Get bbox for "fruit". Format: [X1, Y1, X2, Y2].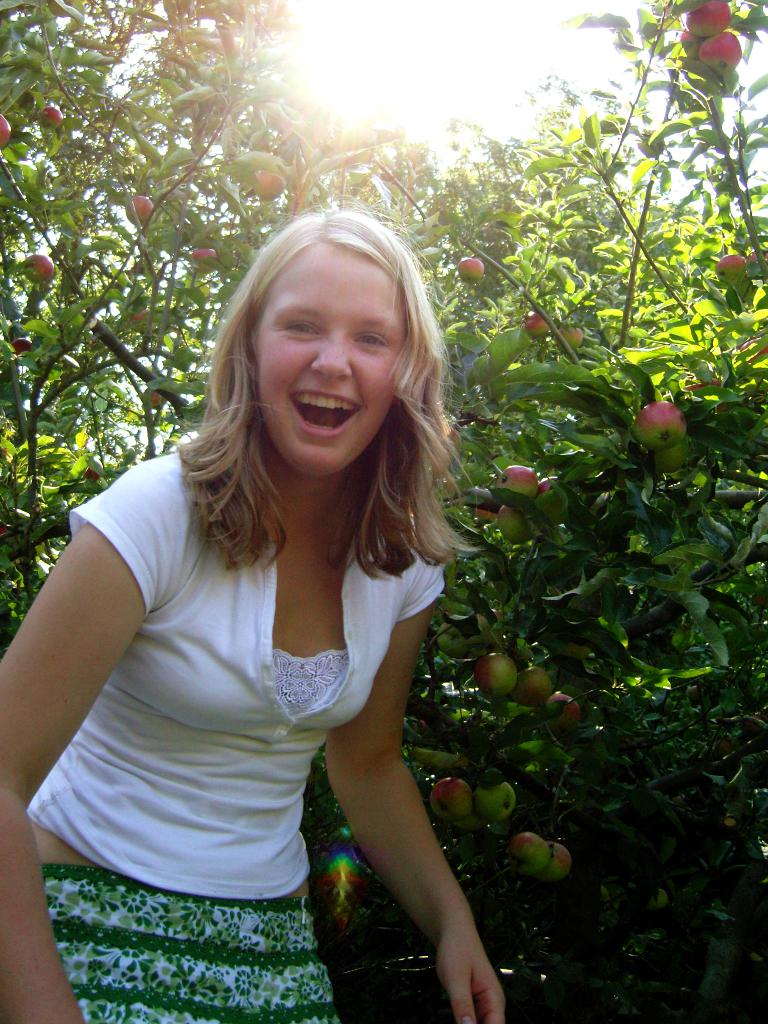
[35, 111, 65, 131].
